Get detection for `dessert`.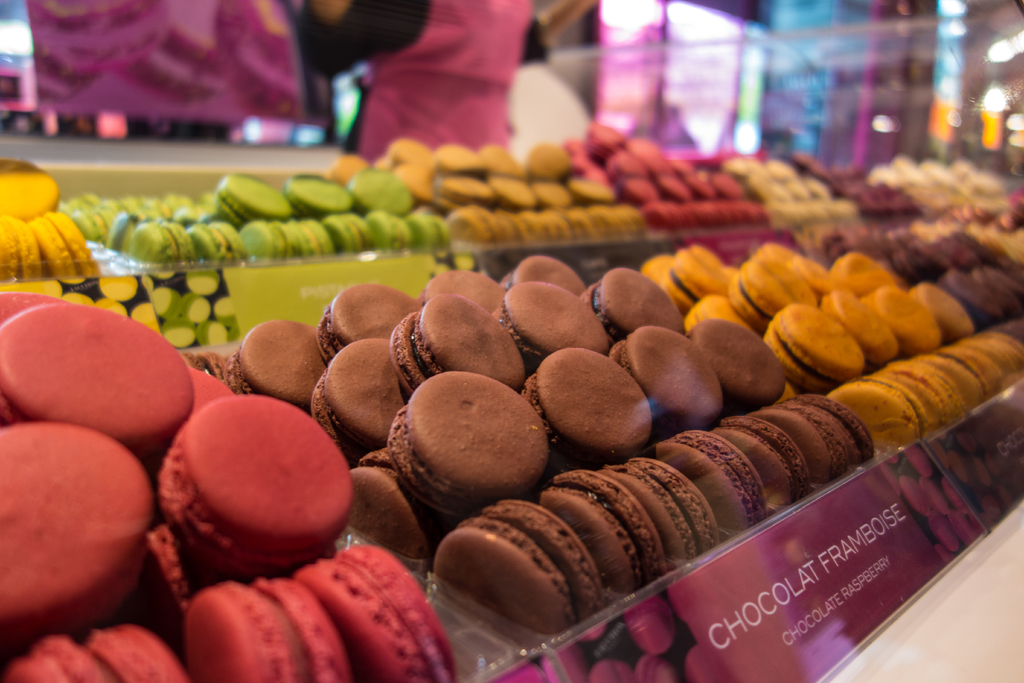
Detection: bbox=[537, 469, 662, 583].
